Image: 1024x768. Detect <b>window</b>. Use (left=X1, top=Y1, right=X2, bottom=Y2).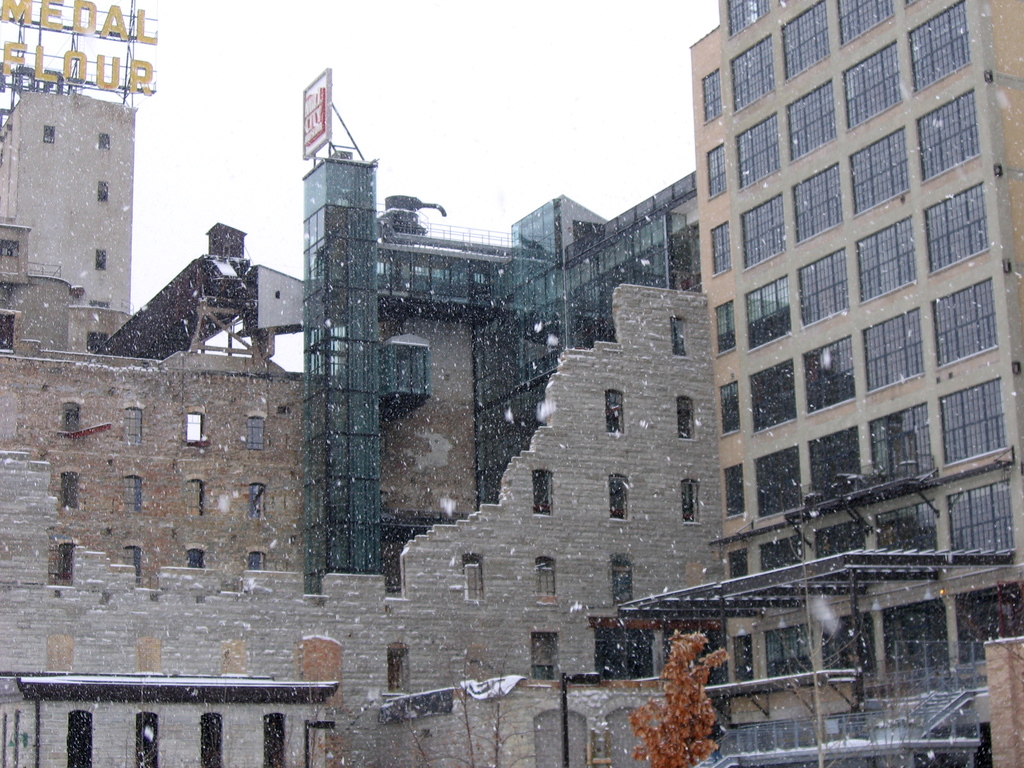
(left=187, top=478, right=207, bottom=518).
